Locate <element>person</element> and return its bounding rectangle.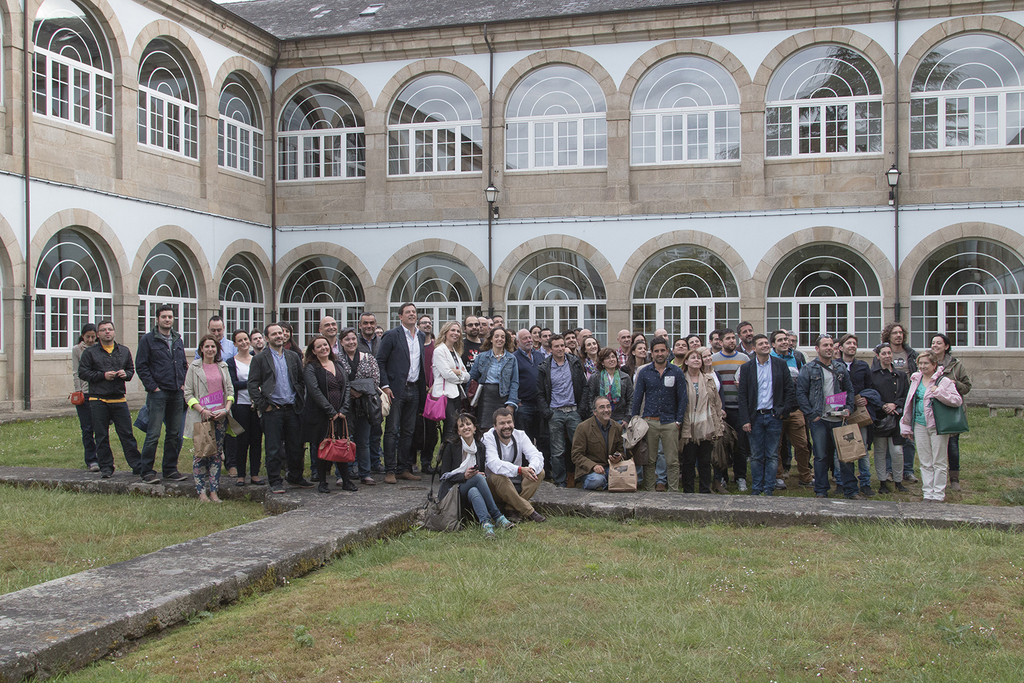
478/410/547/522.
